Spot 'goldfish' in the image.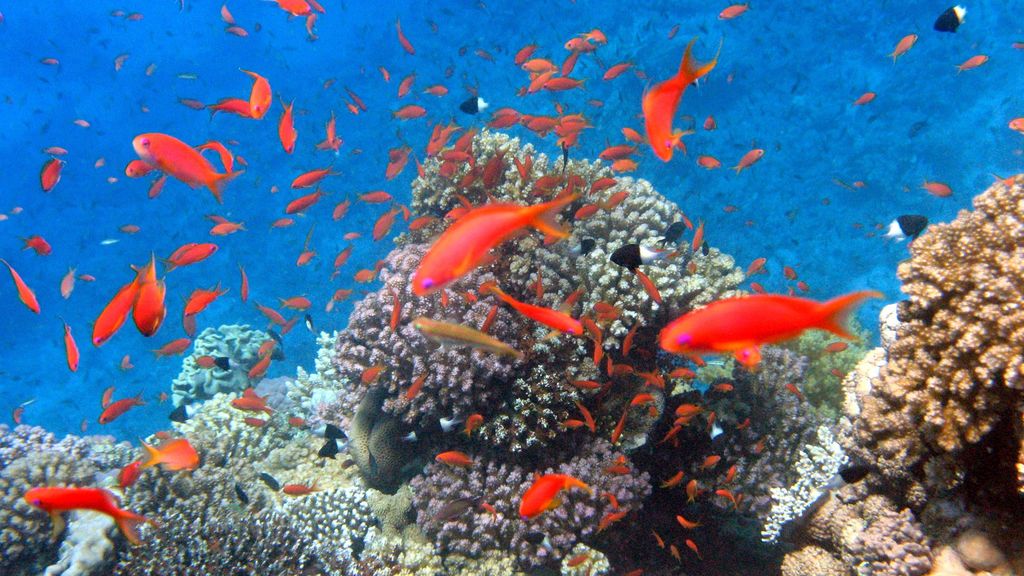
'goldfish' found at locate(275, 295, 314, 308).
